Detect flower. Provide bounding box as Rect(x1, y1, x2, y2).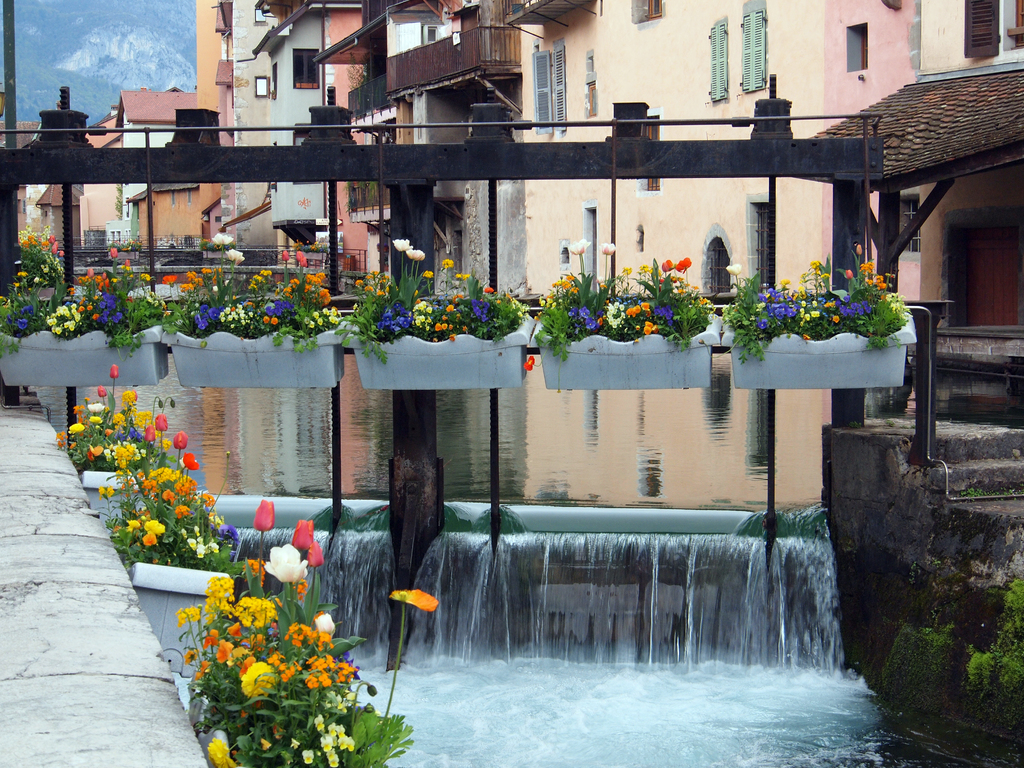
Rect(390, 586, 450, 612).
